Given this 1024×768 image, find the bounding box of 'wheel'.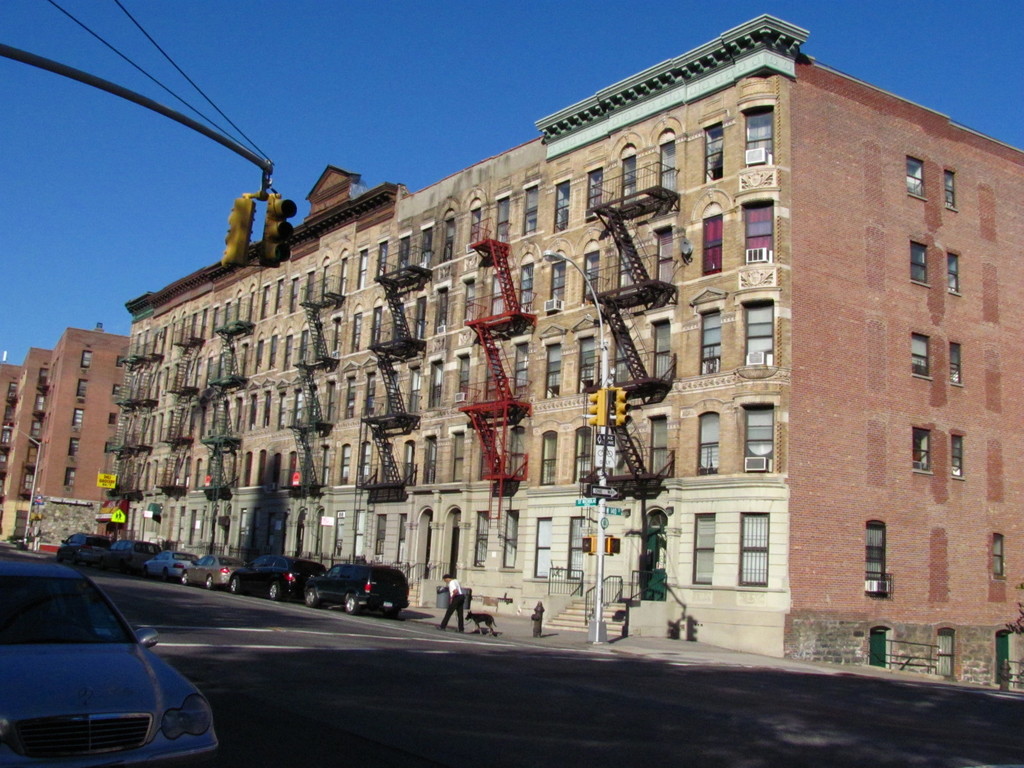
[x1=180, y1=572, x2=189, y2=584].
